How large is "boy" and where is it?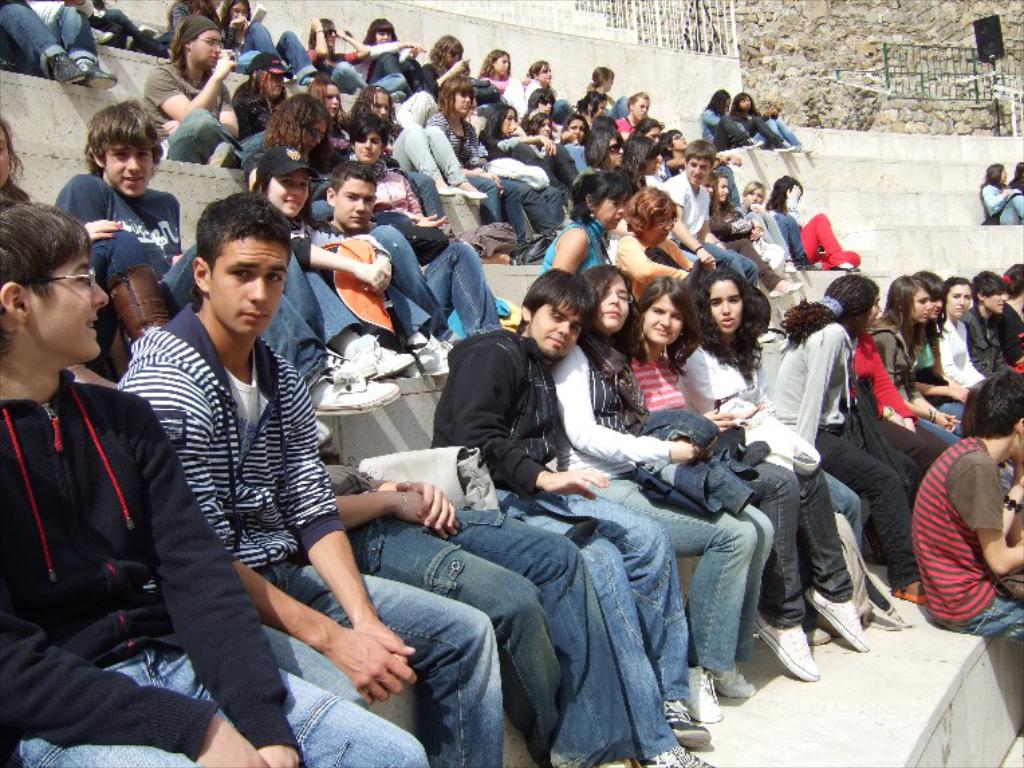
Bounding box: x1=50, y1=94, x2=403, y2=448.
